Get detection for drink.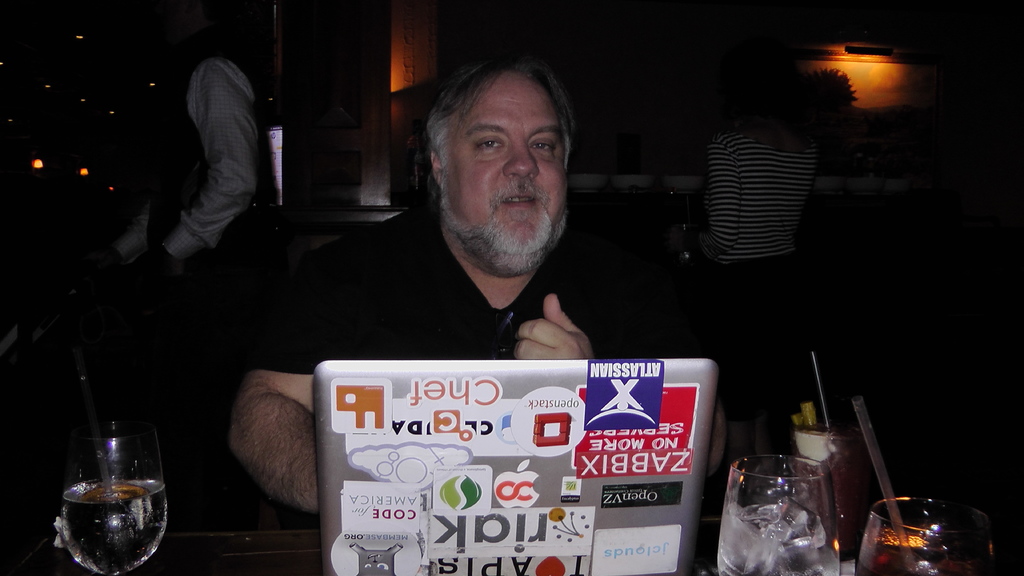
Detection: (left=855, top=493, right=997, bottom=575).
